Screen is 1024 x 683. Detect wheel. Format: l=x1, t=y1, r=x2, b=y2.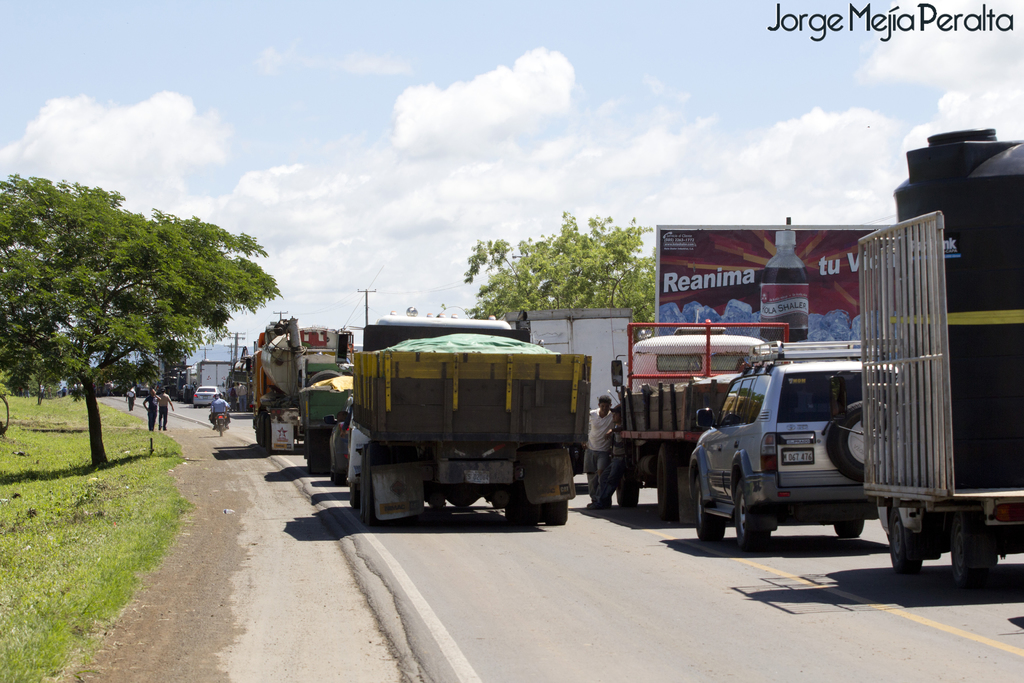
l=253, t=413, r=276, b=445.
